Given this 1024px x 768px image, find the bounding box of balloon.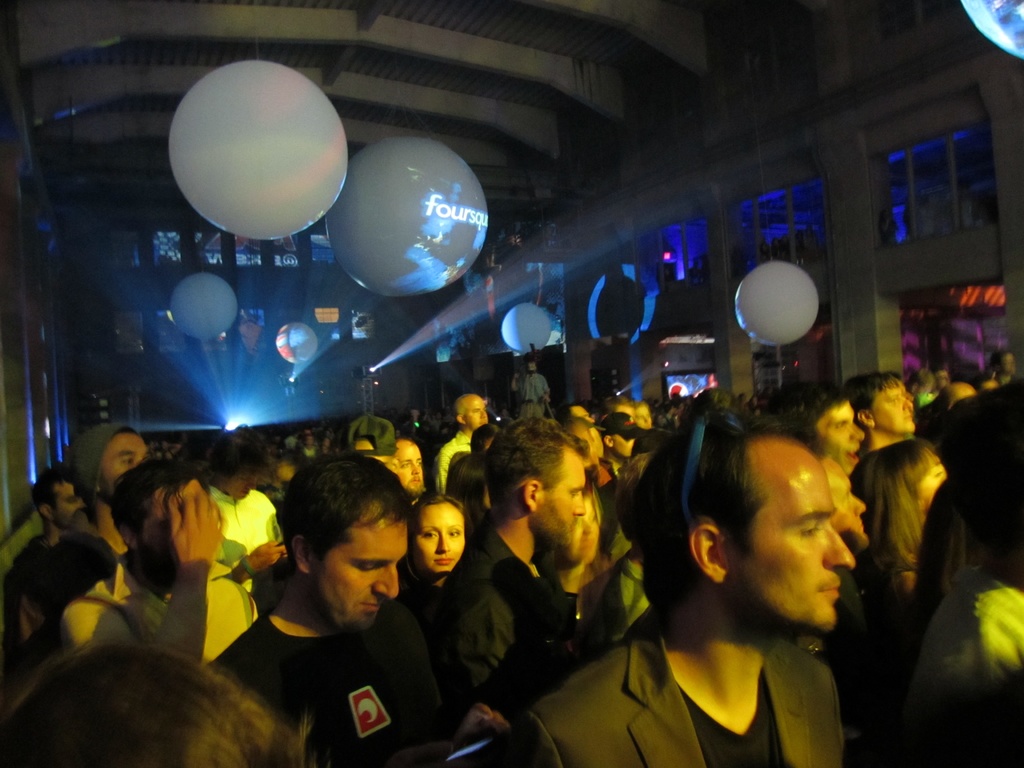
{"left": 273, "top": 325, "right": 316, "bottom": 364}.
